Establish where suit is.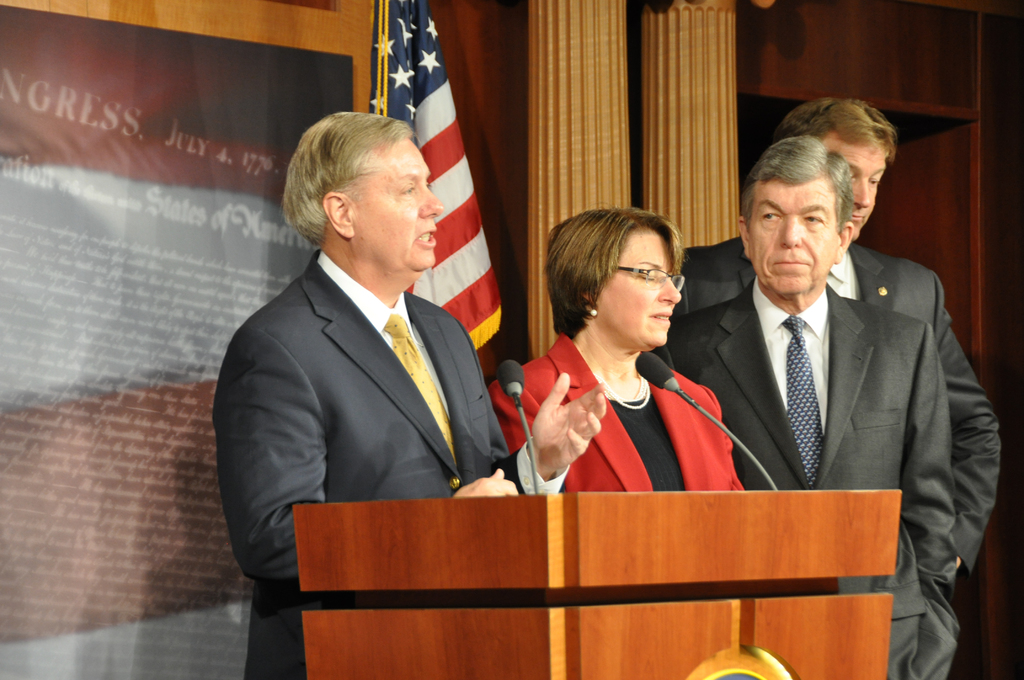
Established at l=488, t=336, r=742, b=493.
